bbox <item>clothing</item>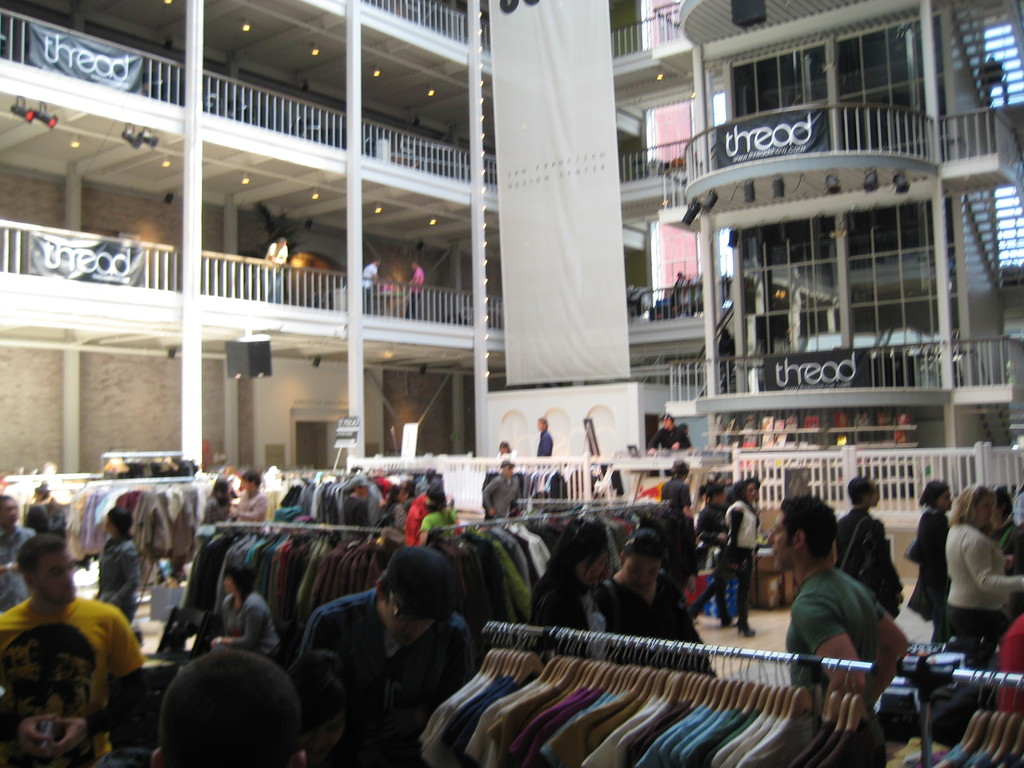
l=791, t=561, r=900, b=684
